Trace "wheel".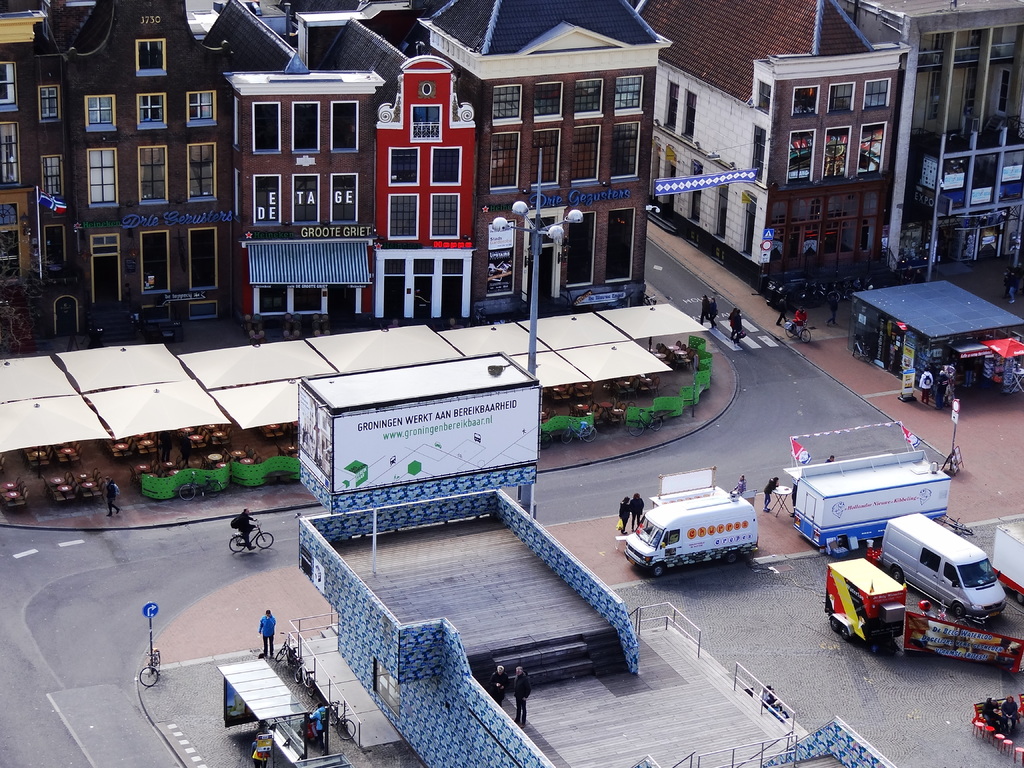
Traced to bbox=[275, 646, 287, 661].
